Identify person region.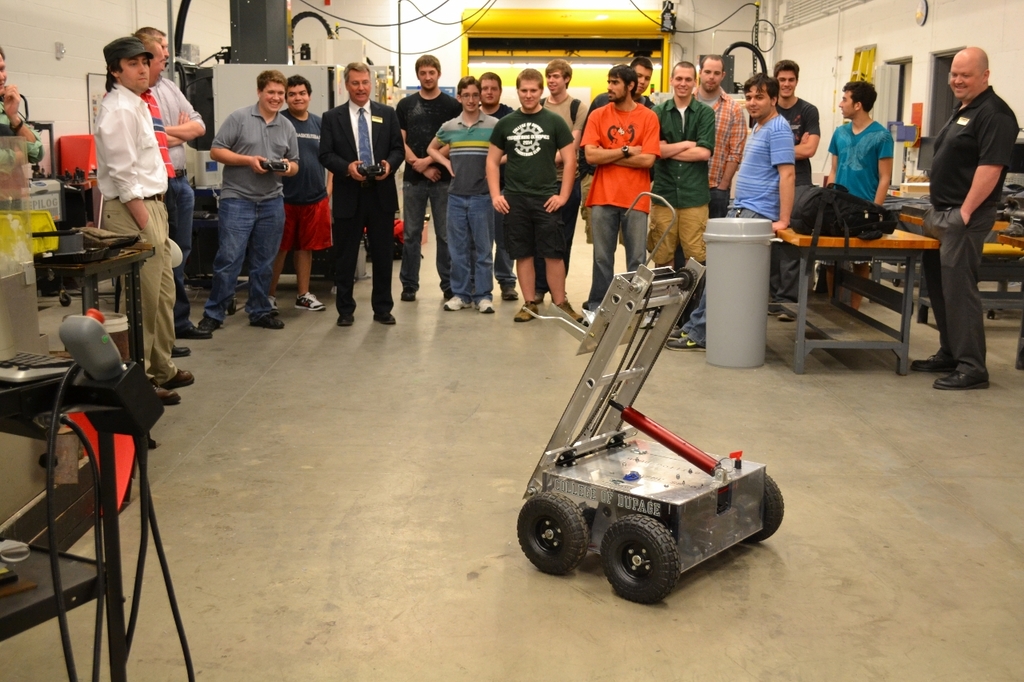
Region: (left=0, top=48, right=46, bottom=214).
